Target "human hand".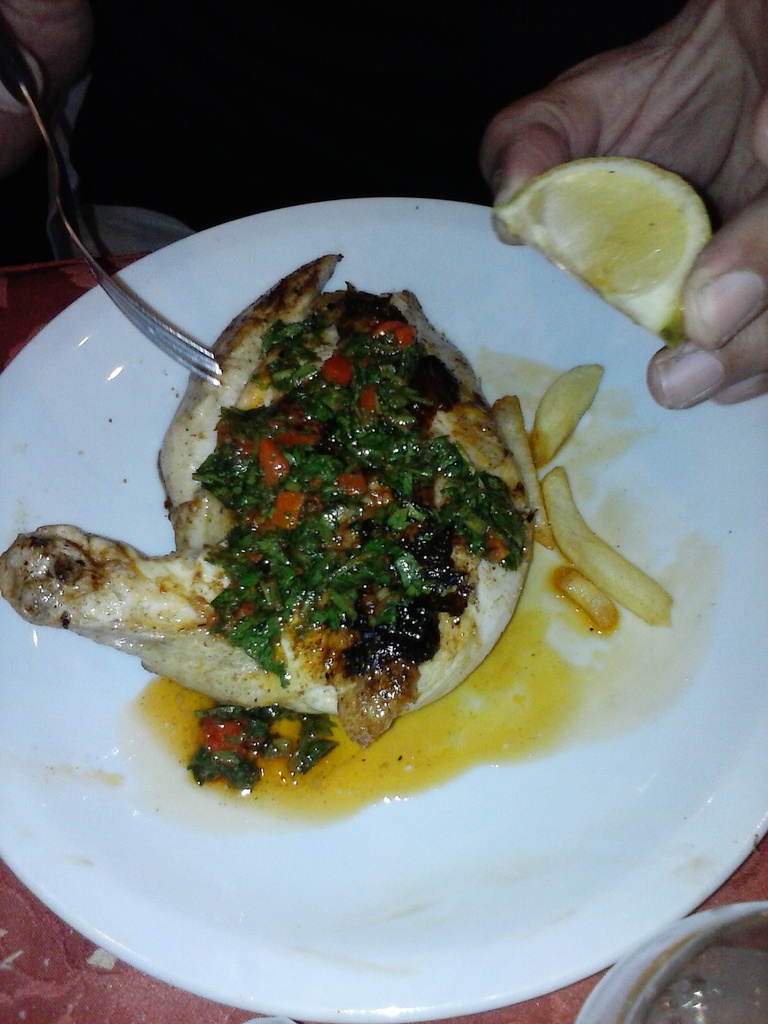
Target region: left=0, top=0, right=90, bottom=150.
